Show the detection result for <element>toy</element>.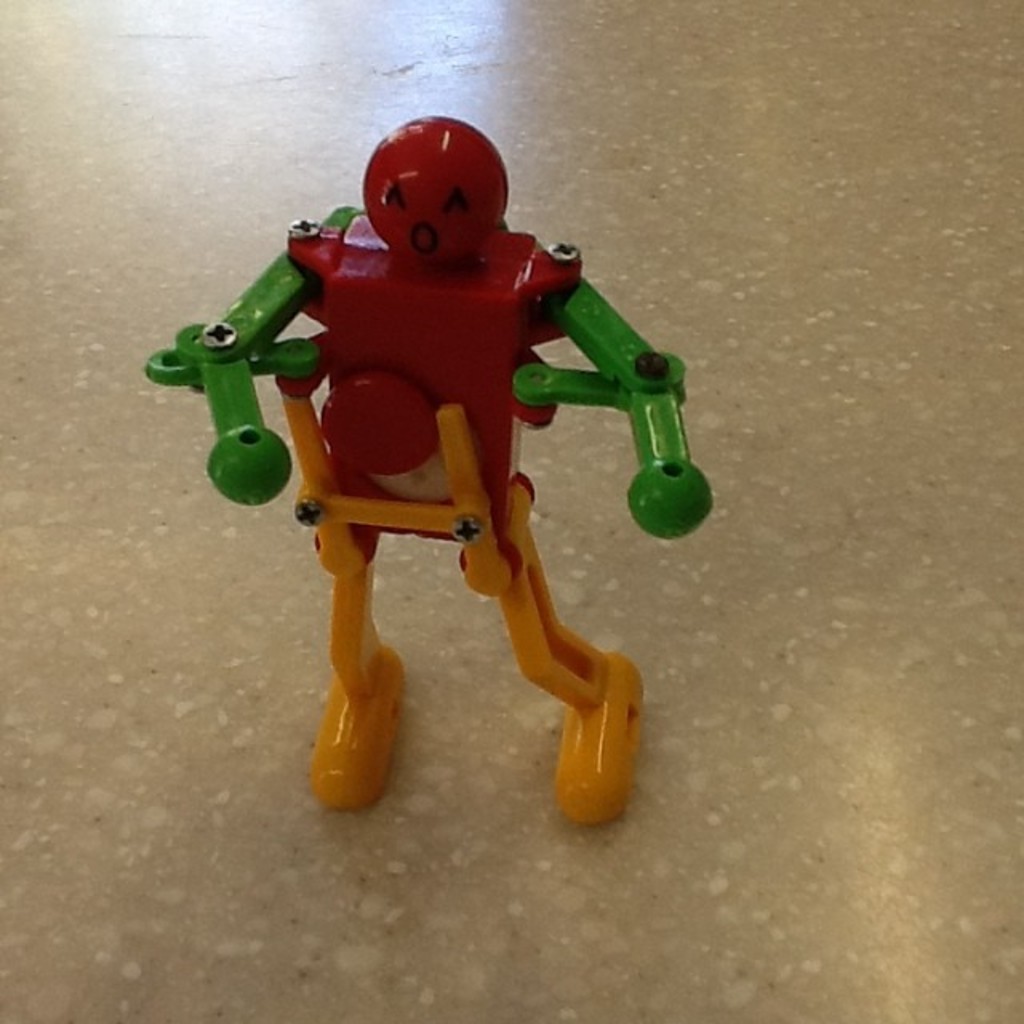
BBox(136, 131, 704, 715).
